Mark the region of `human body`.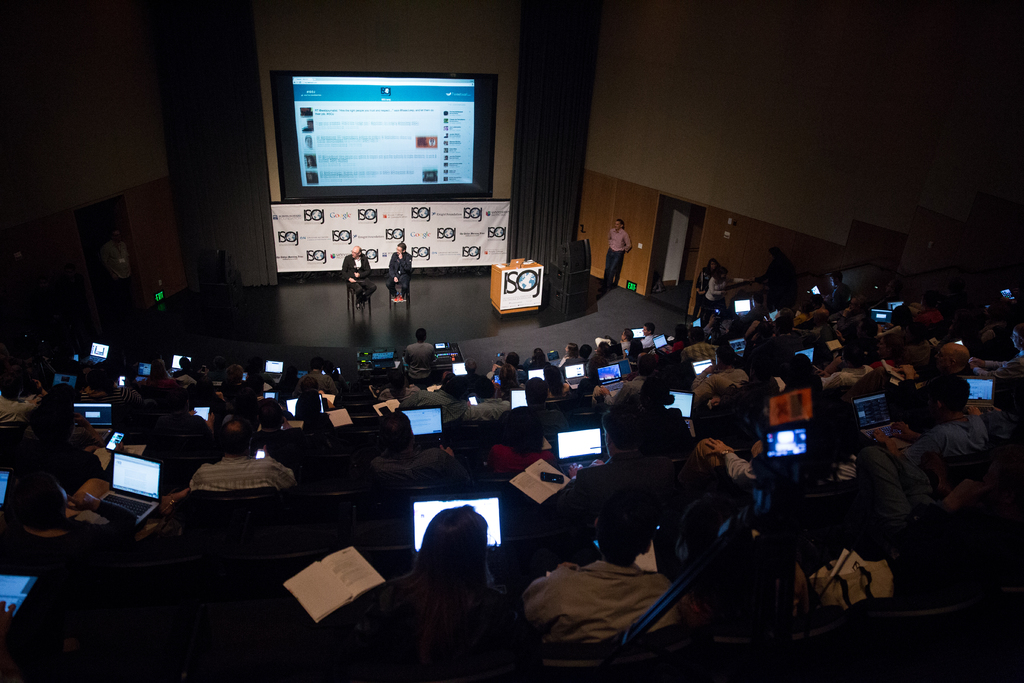
Region: [937, 276, 967, 314].
